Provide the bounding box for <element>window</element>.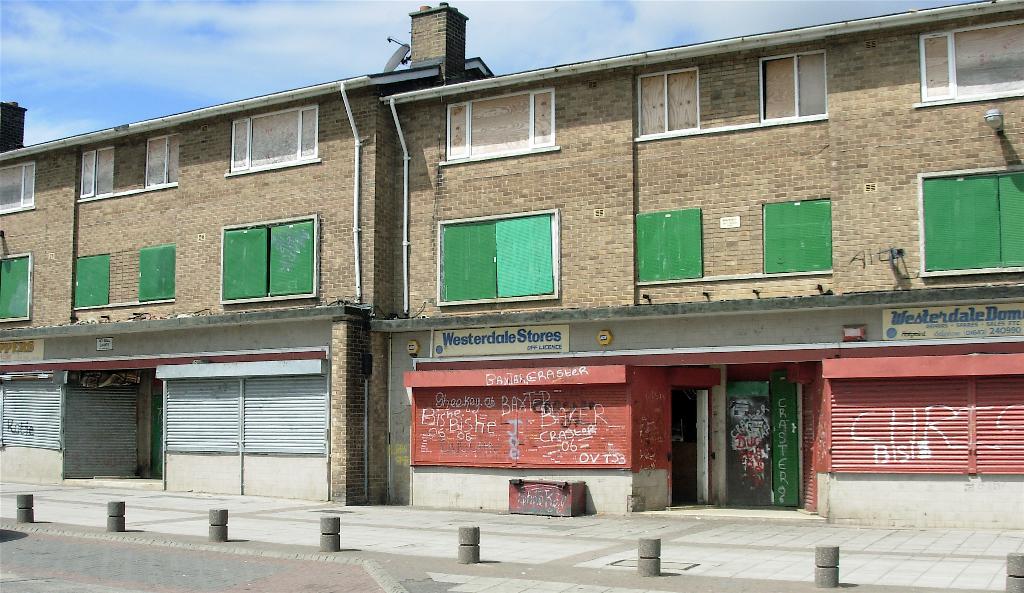
<bbox>921, 18, 1023, 107</bbox>.
